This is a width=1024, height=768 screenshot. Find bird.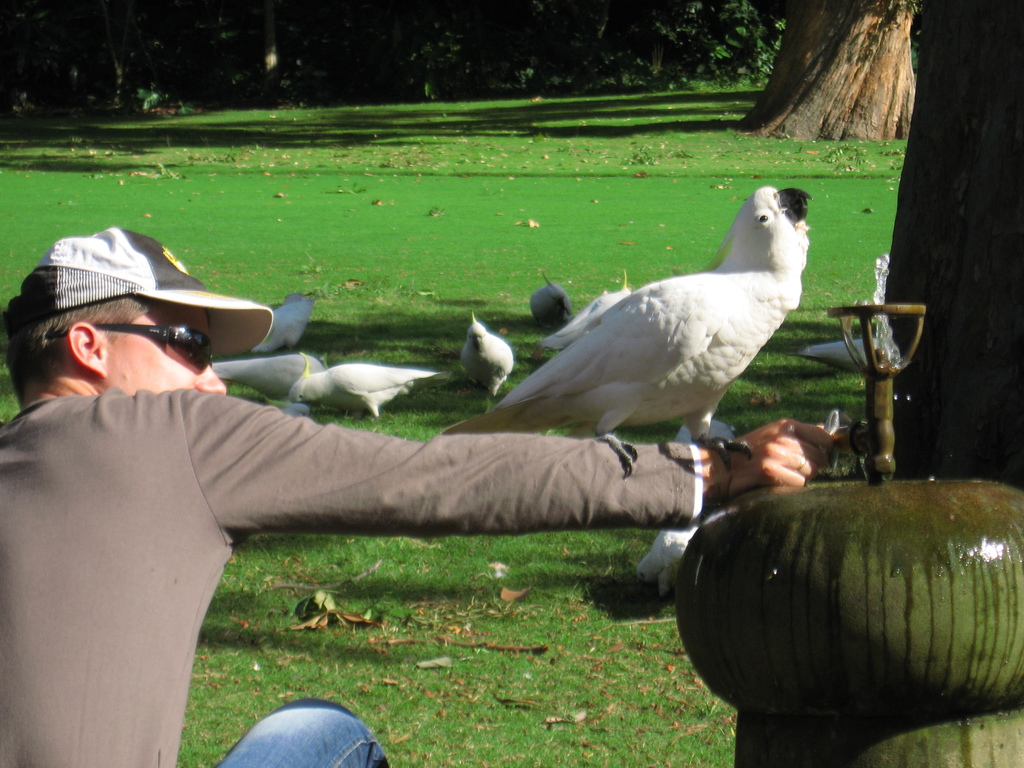
Bounding box: (289, 352, 444, 418).
